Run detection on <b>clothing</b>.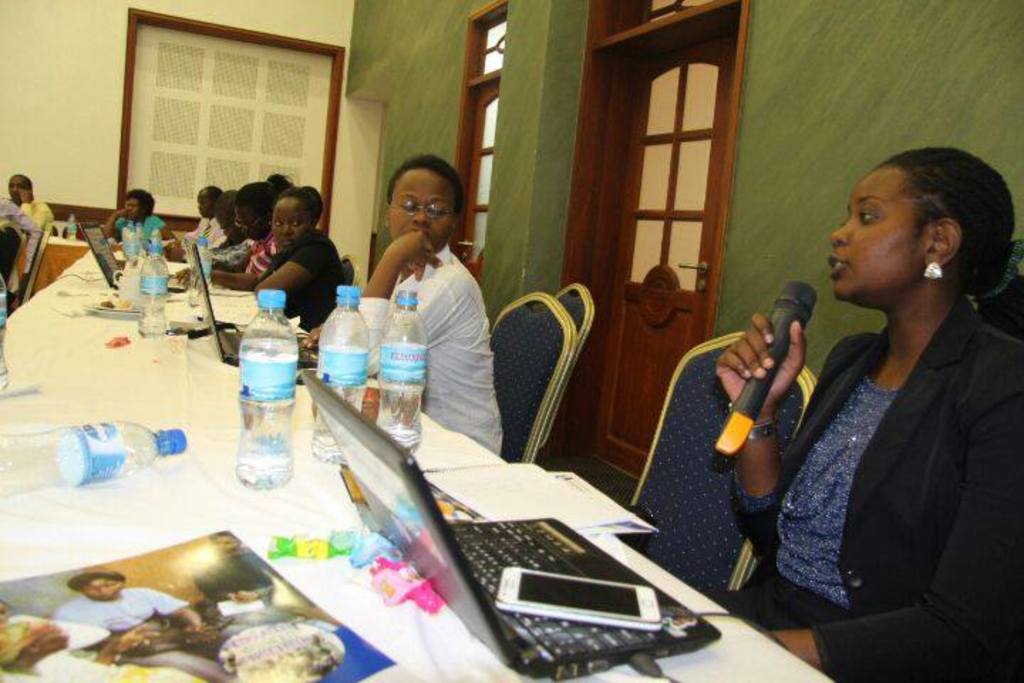
Result: 0 195 41 275.
